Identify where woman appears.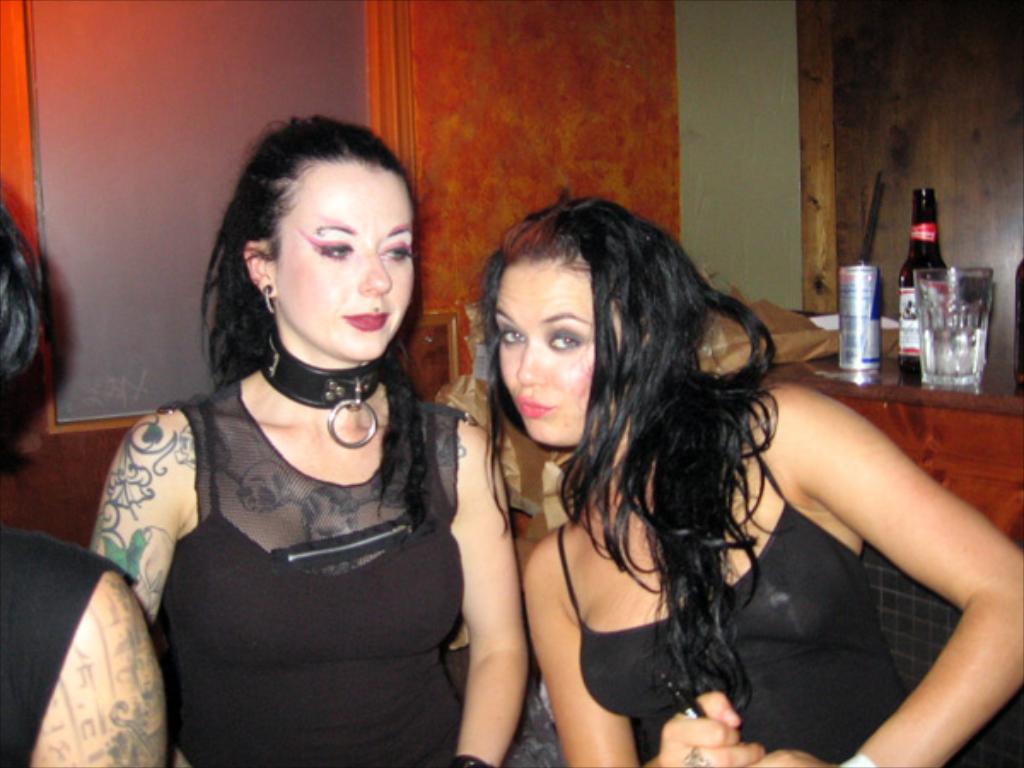
Appears at [0, 207, 160, 766].
